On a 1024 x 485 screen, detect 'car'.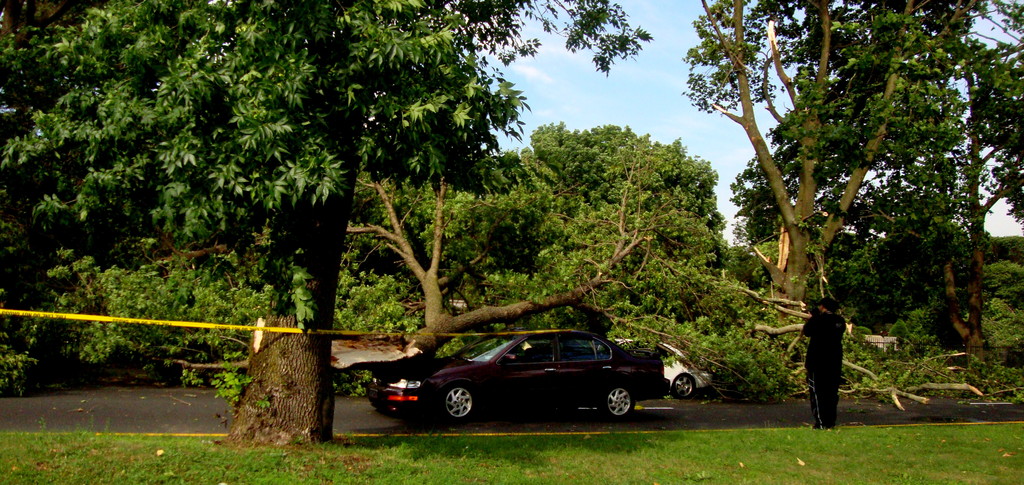
(left=368, top=329, right=669, bottom=425).
